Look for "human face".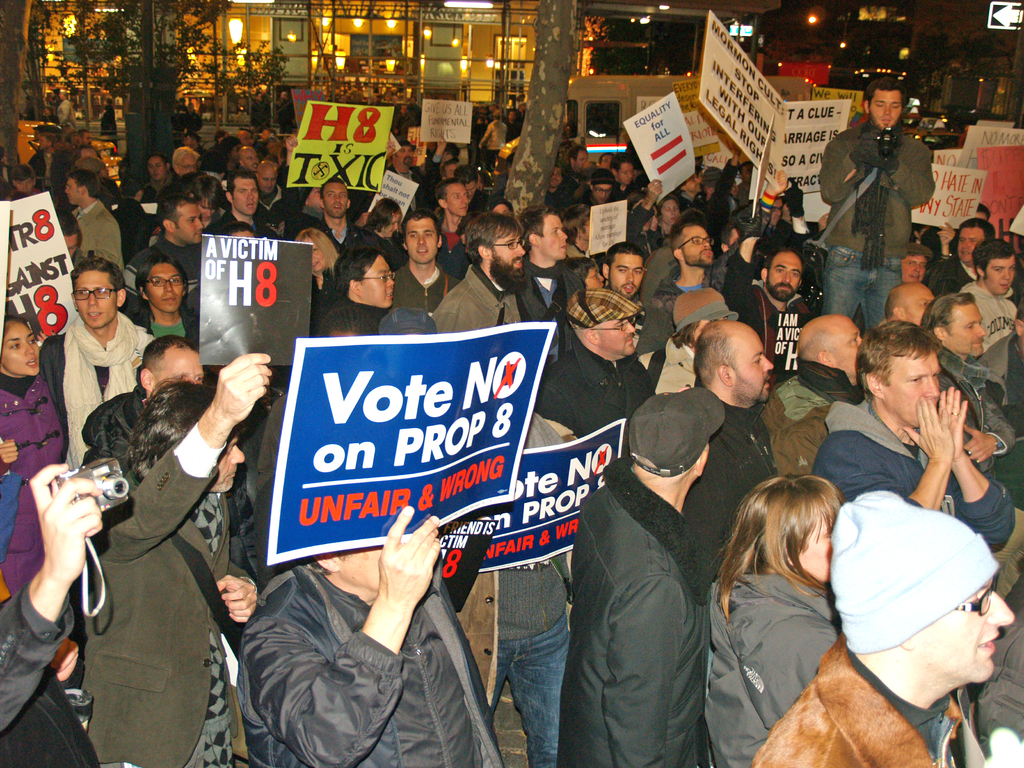
Found: x1=13, y1=175, x2=35, y2=193.
